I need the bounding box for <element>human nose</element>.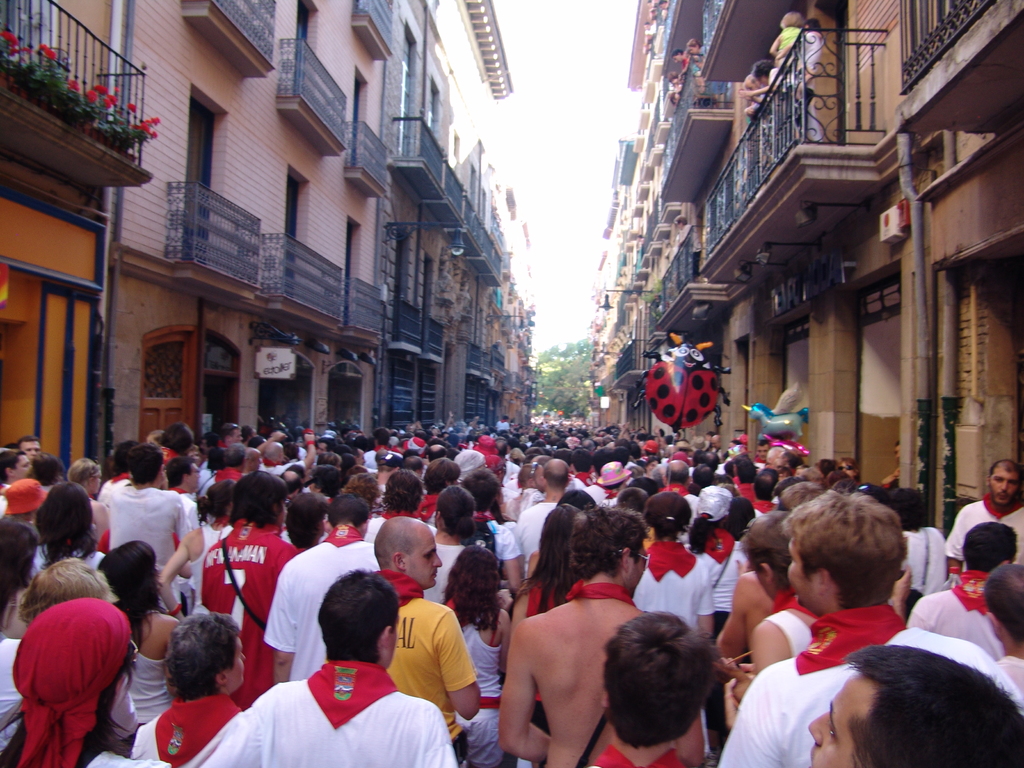
Here it is: {"left": 1001, "top": 480, "right": 1007, "bottom": 495}.
